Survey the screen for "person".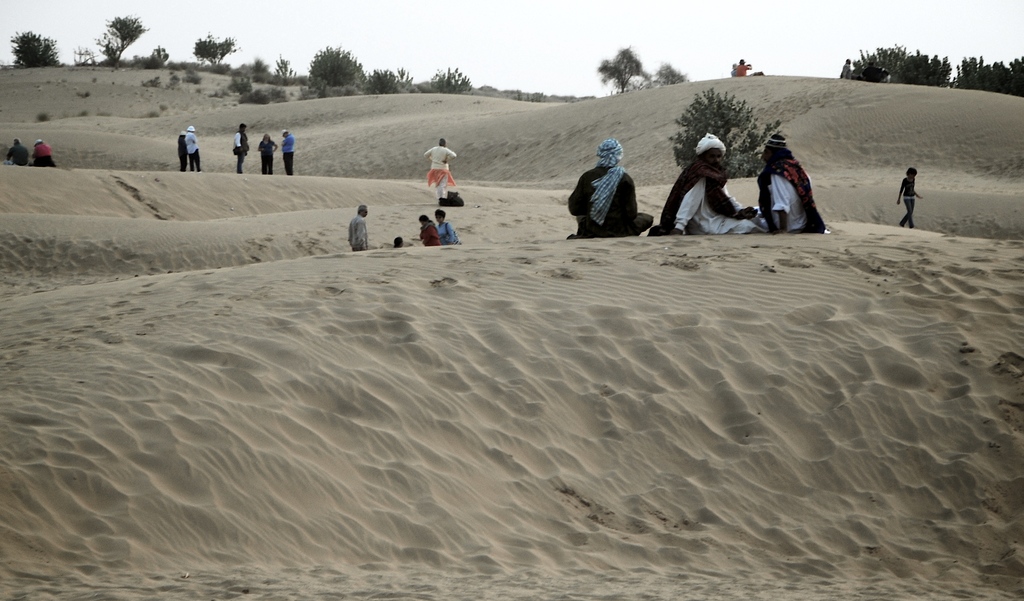
Survey found: (574,129,641,232).
